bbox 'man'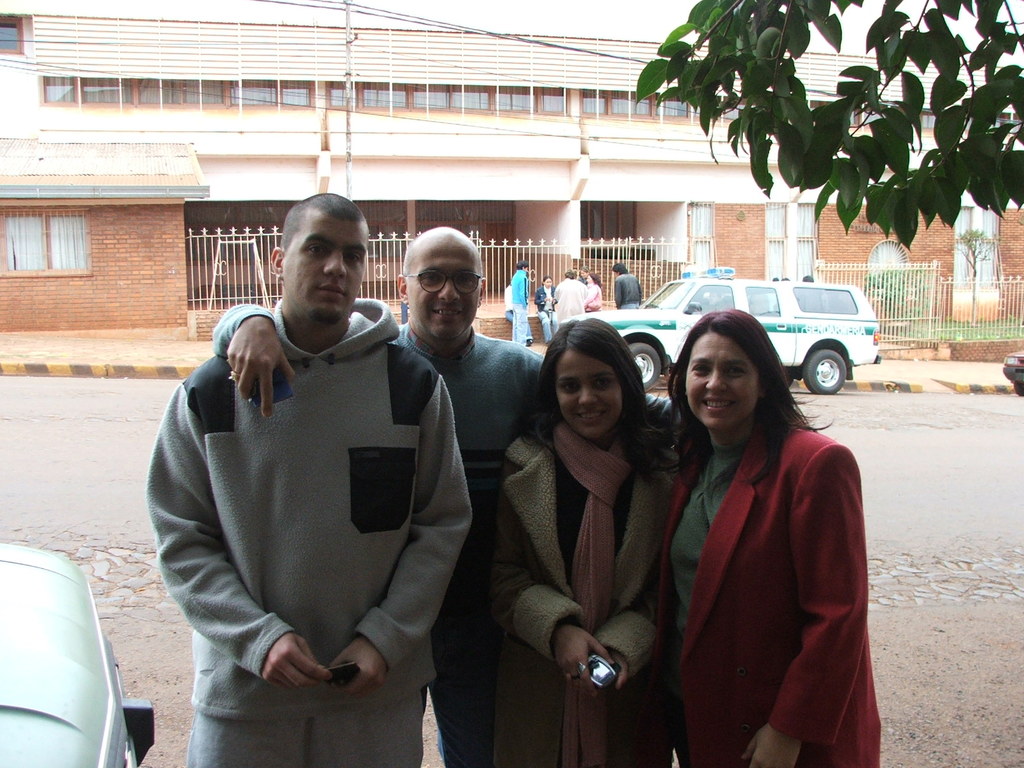
rect(611, 262, 645, 317)
